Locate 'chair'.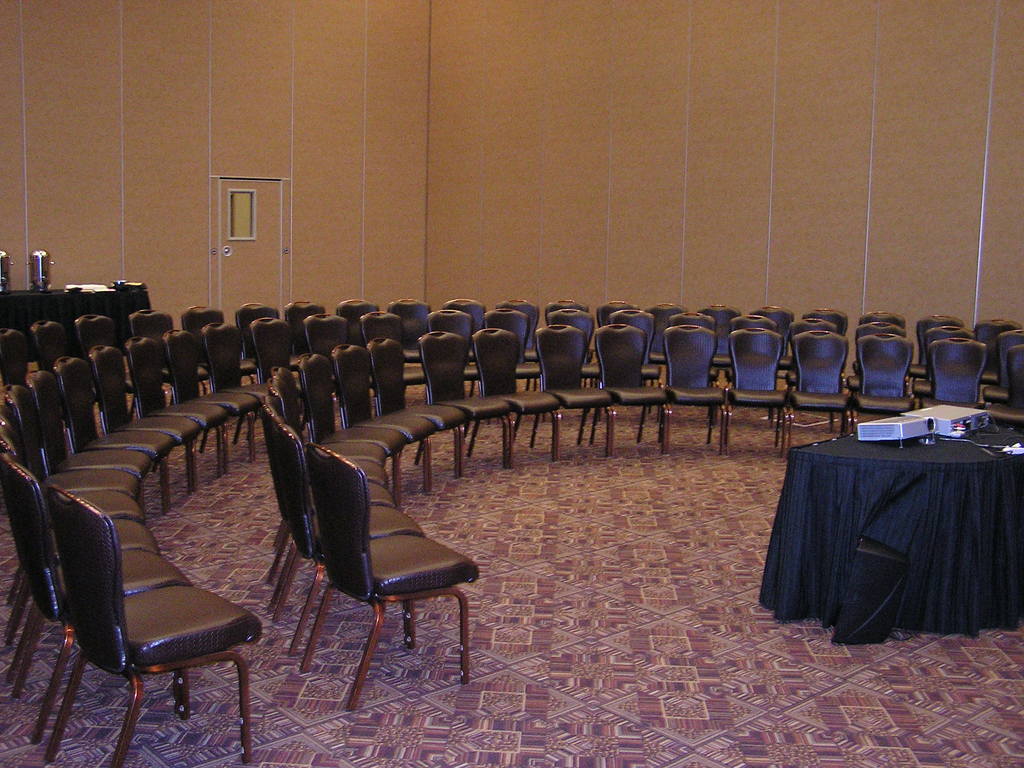
Bounding box: box=[31, 367, 148, 516].
